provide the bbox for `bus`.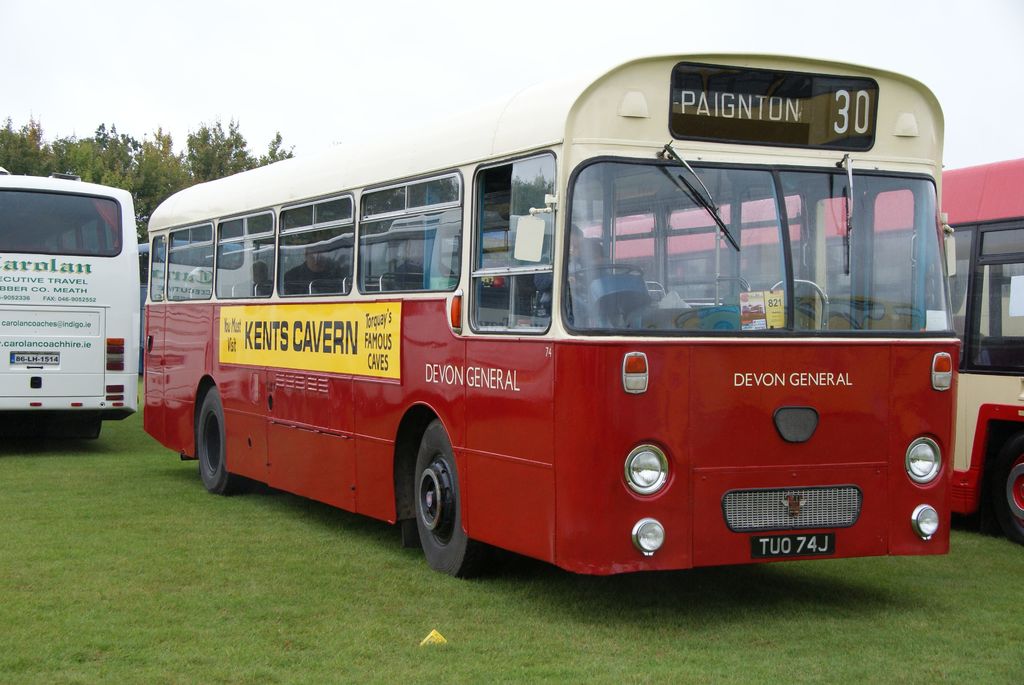
[x1=145, y1=50, x2=958, y2=580].
